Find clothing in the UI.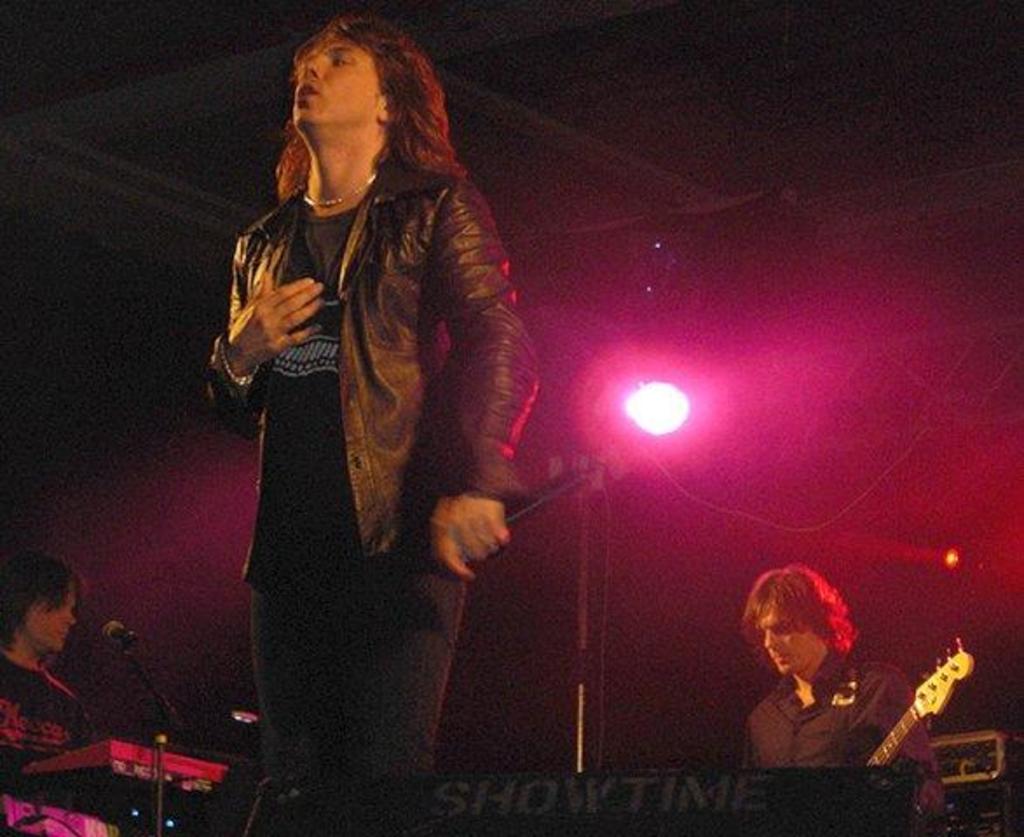
UI element at 187/140/539/785.
